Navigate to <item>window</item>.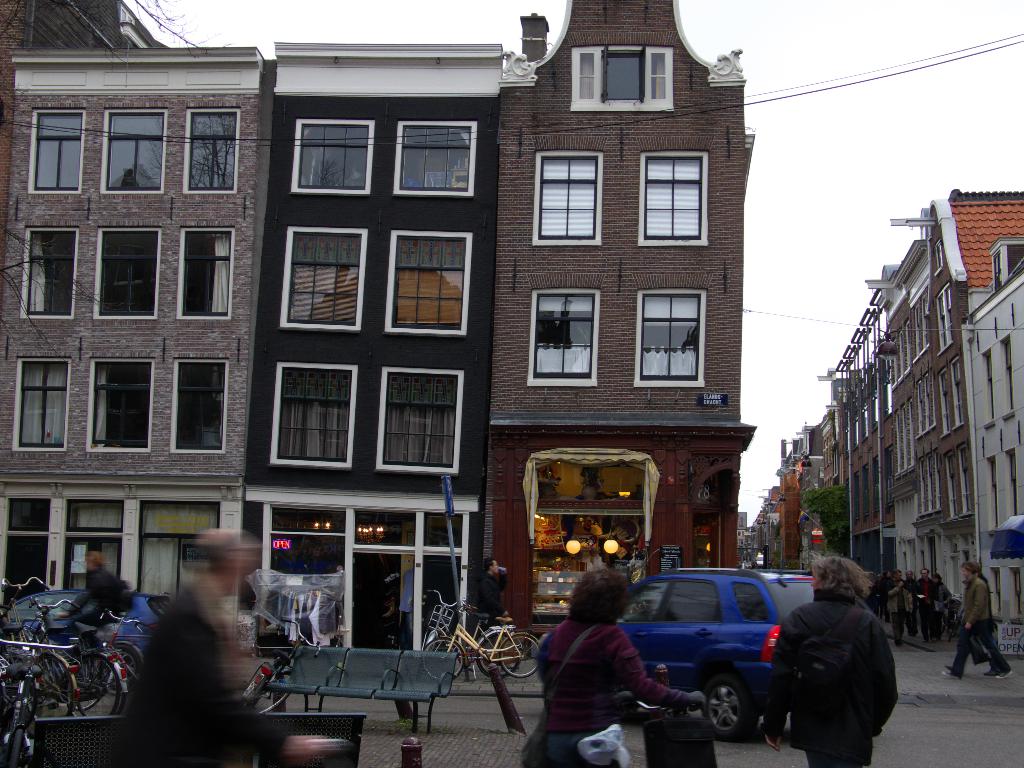
Navigation target: l=380, t=221, r=485, b=343.
